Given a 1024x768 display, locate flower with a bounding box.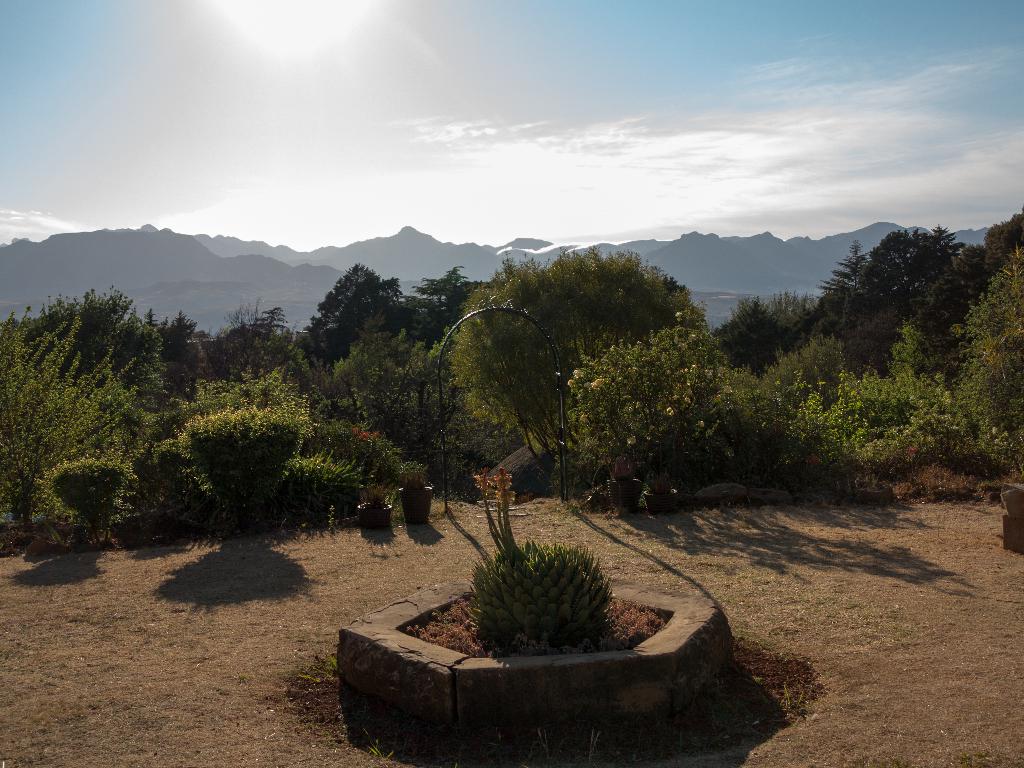
Located: bbox=(627, 436, 636, 449).
